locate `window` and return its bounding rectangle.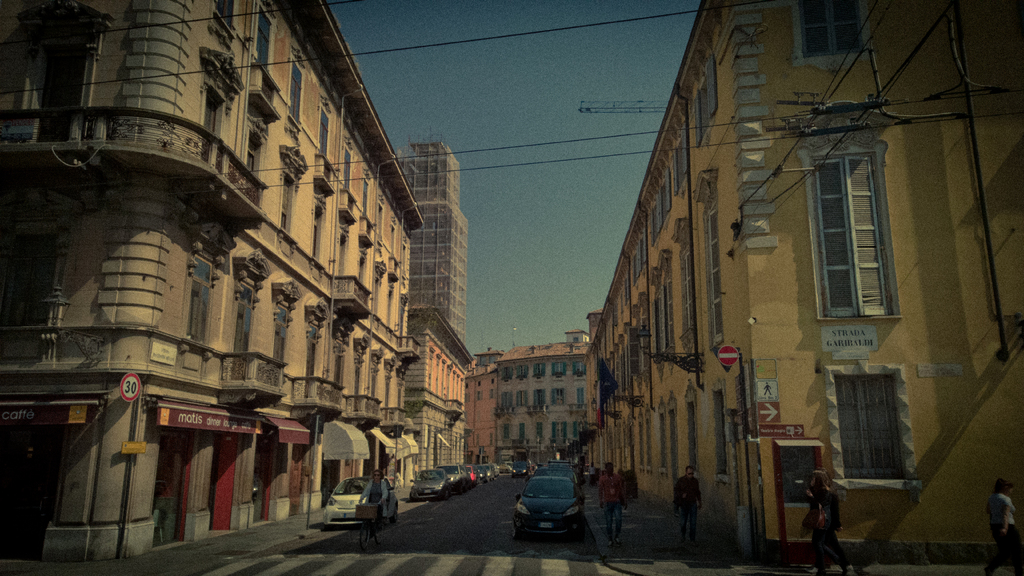
{"x1": 795, "y1": 3, "x2": 861, "y2": 67}.
